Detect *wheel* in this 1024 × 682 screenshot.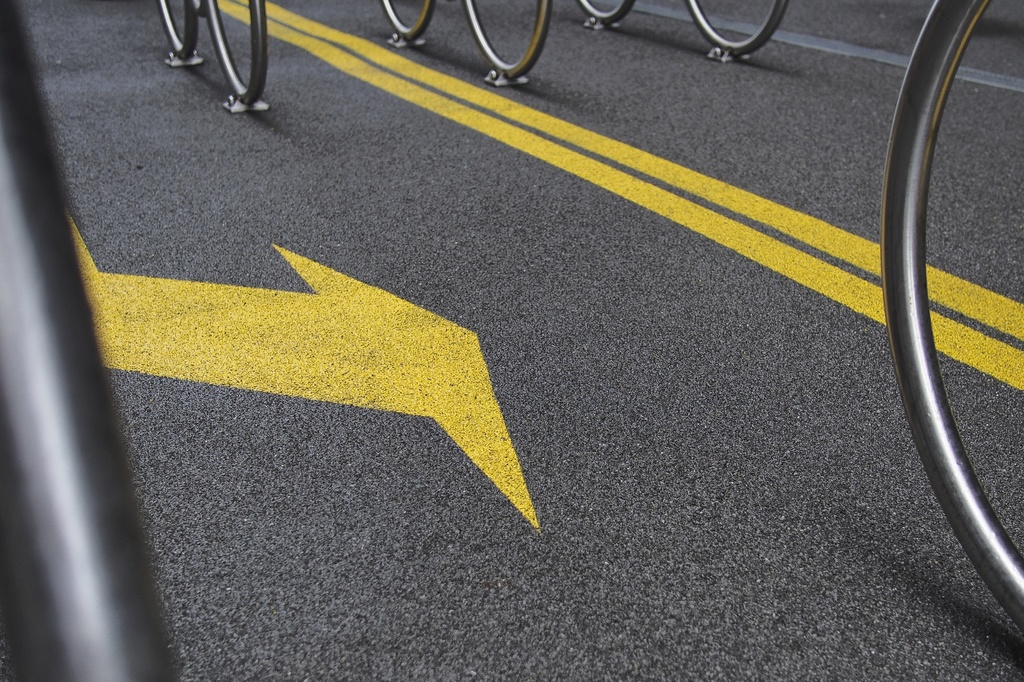
Detection: BBox(461, 0, 546, 83).
